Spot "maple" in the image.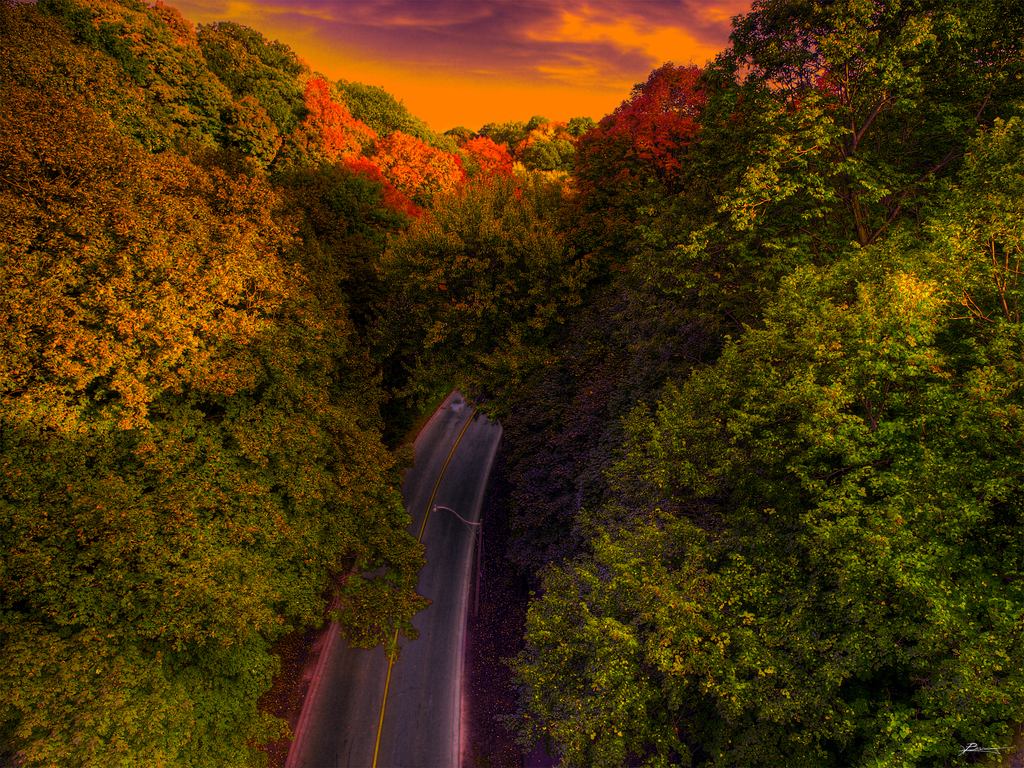
"maple" found at 342, 150, 421, 225.
